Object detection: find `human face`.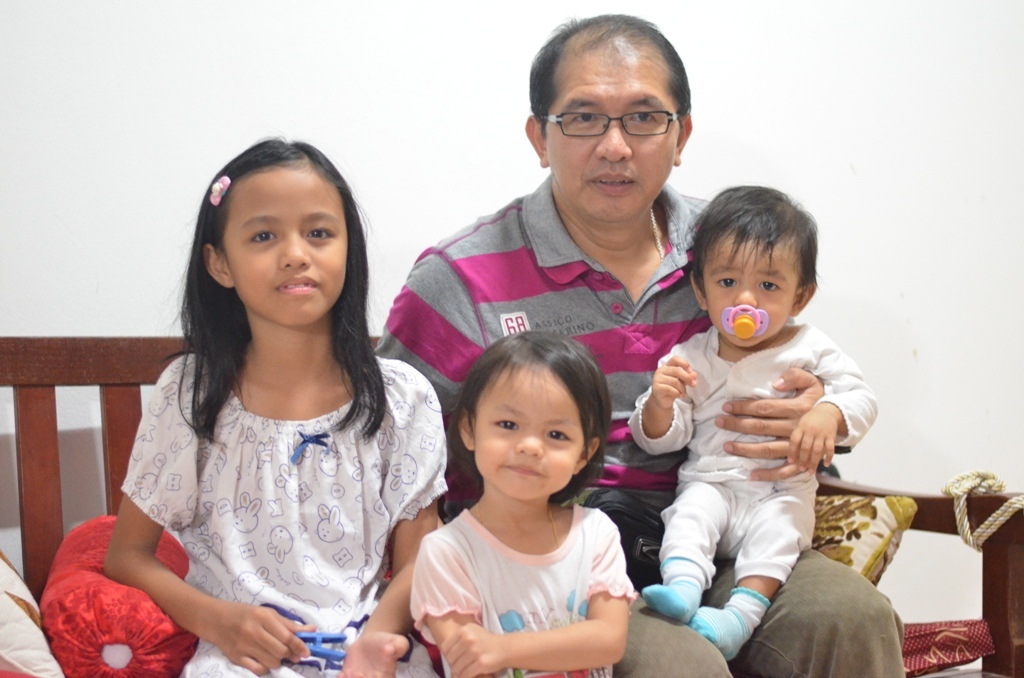
(x1=543, y1=40, x2=678, y2=227).
